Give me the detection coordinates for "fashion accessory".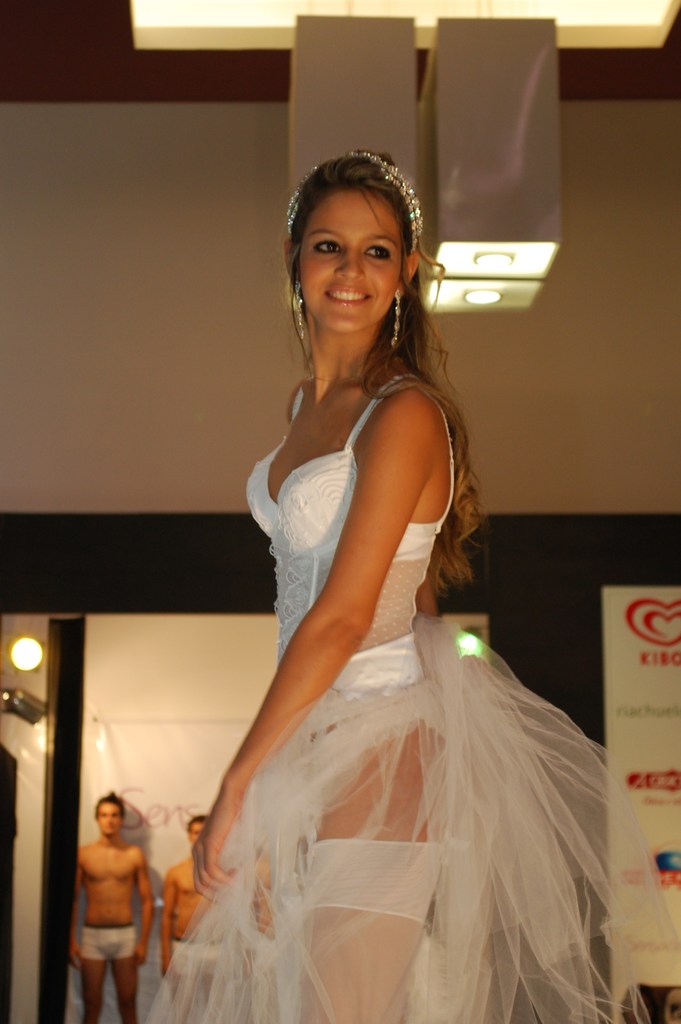
x1=392, y1=289, x2=401, y2=350.
